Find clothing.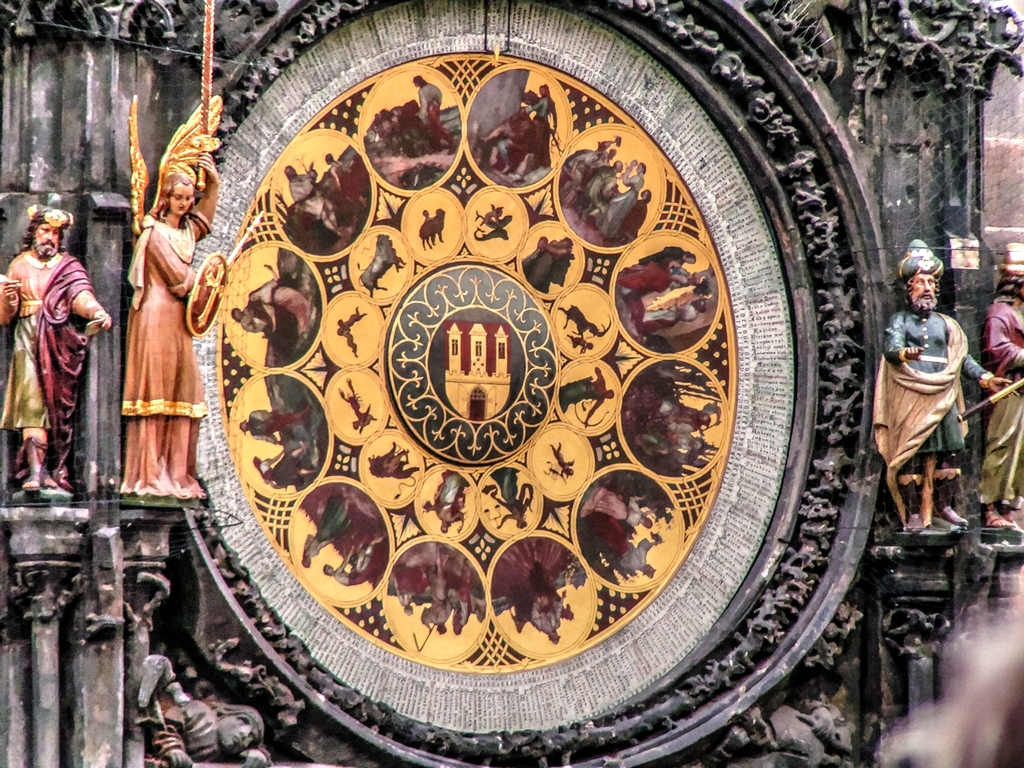
977,297,1020,514.
